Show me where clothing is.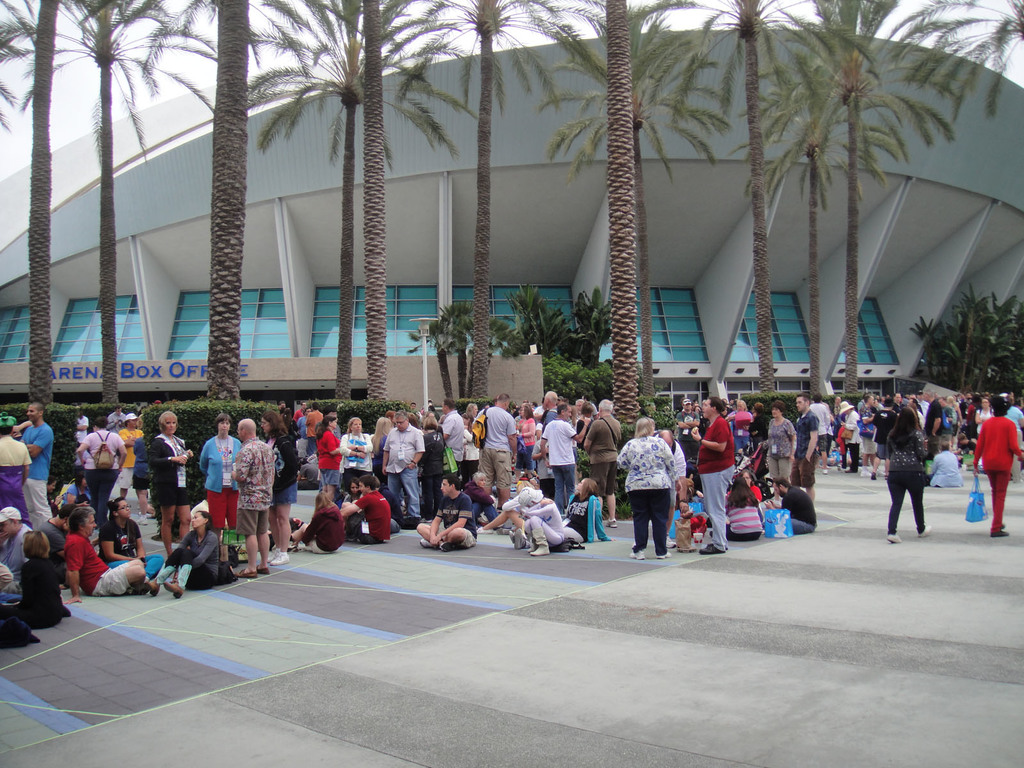
clothing is at bbox=(584, 409, 612, 502).
